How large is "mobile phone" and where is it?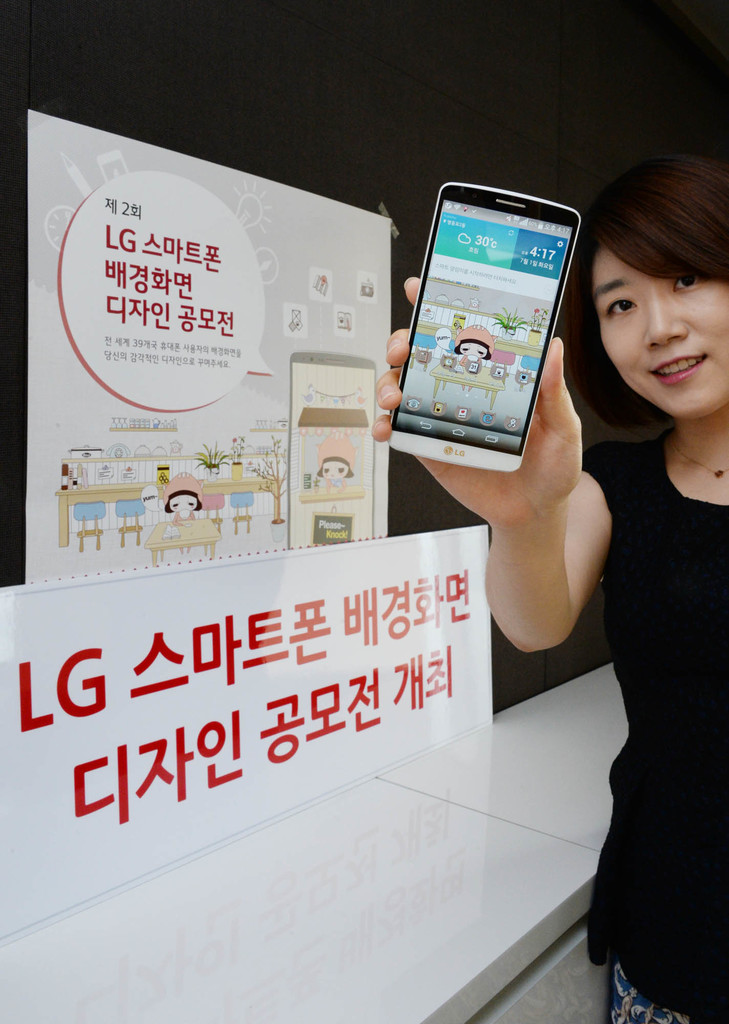
Bounding box: {"x1": 287, "y1": 350, "x2": 376, "y2": 550}.
